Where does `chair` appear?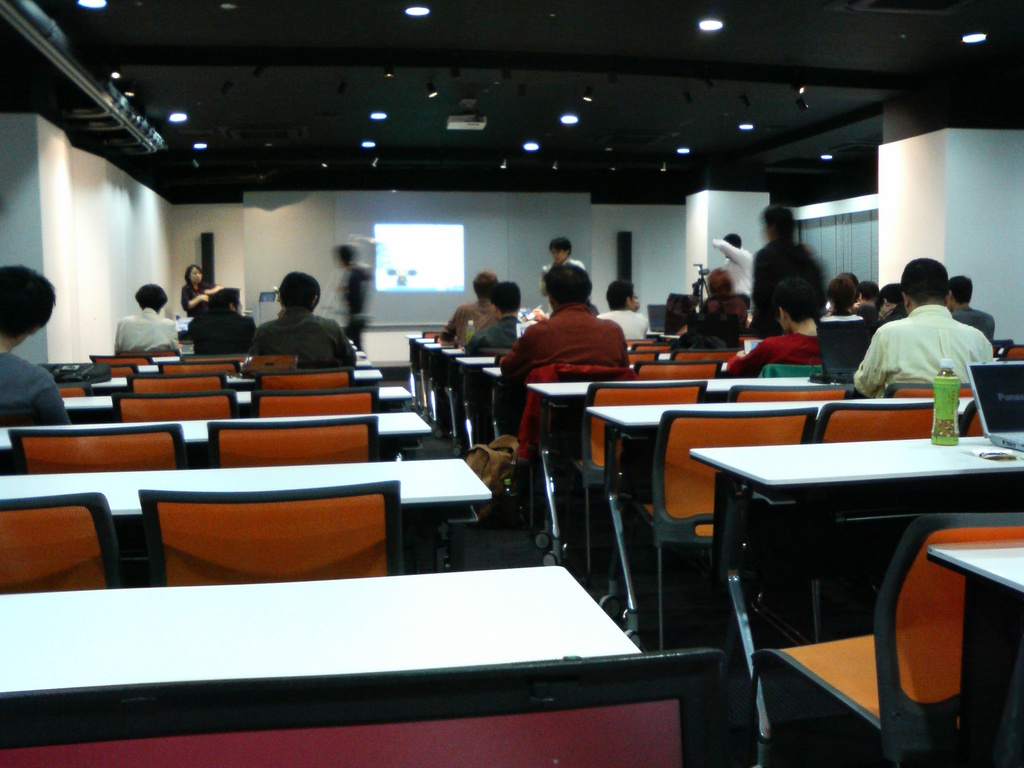
Appears at (557, 378, 703, 572).
